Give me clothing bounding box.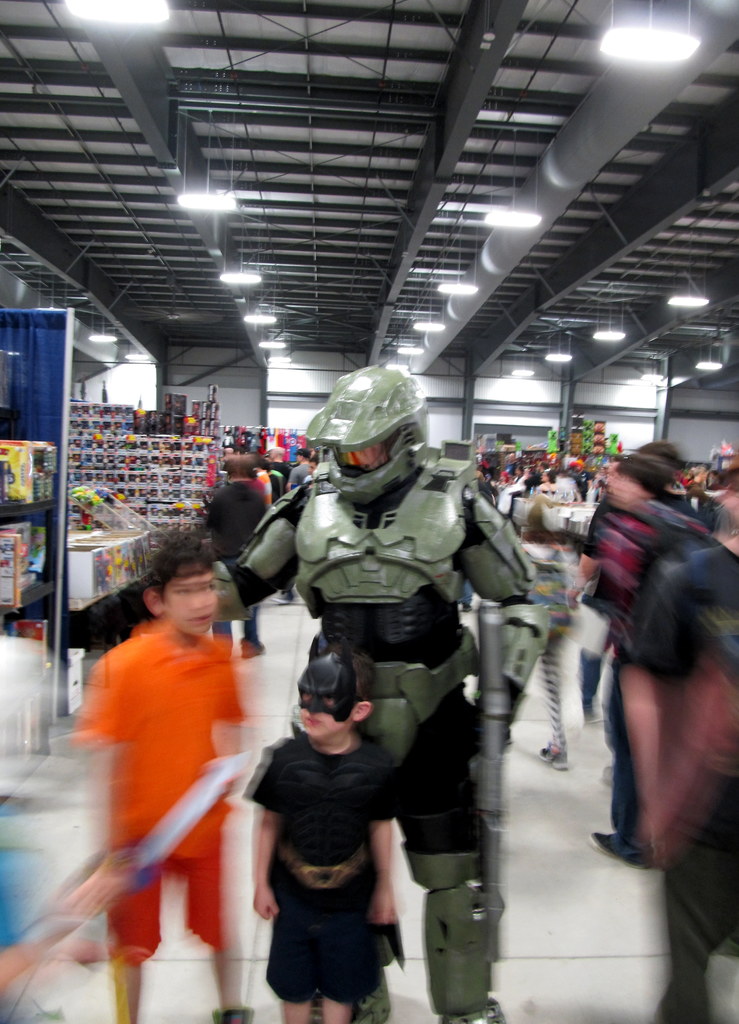
select_region(587, 500, 692, 856).
